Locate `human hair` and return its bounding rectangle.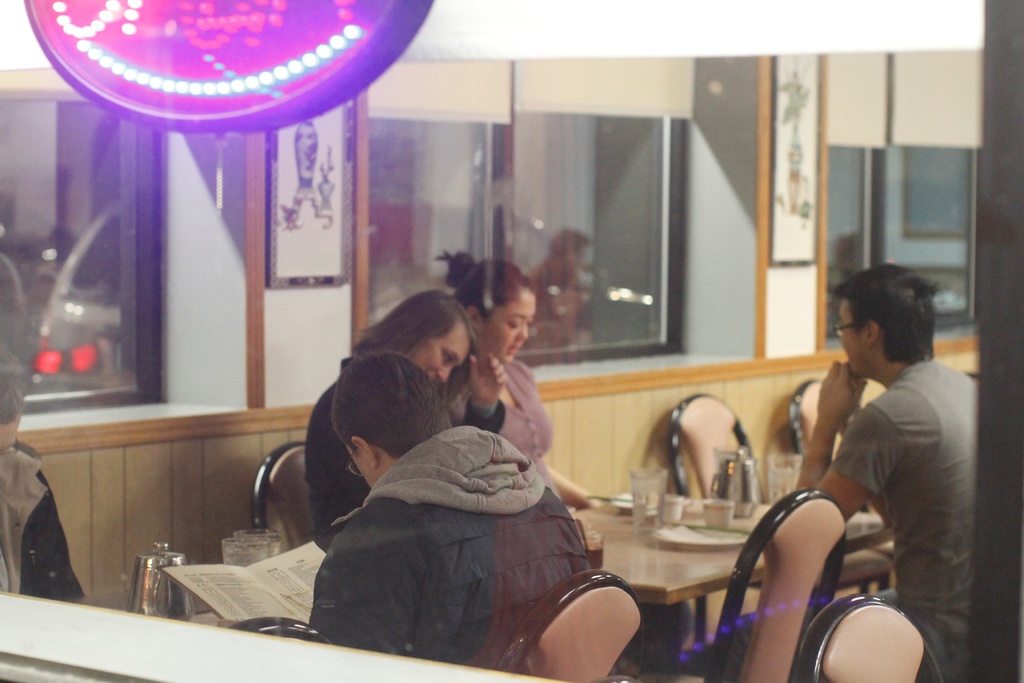
[307, 323, 449, 493].
